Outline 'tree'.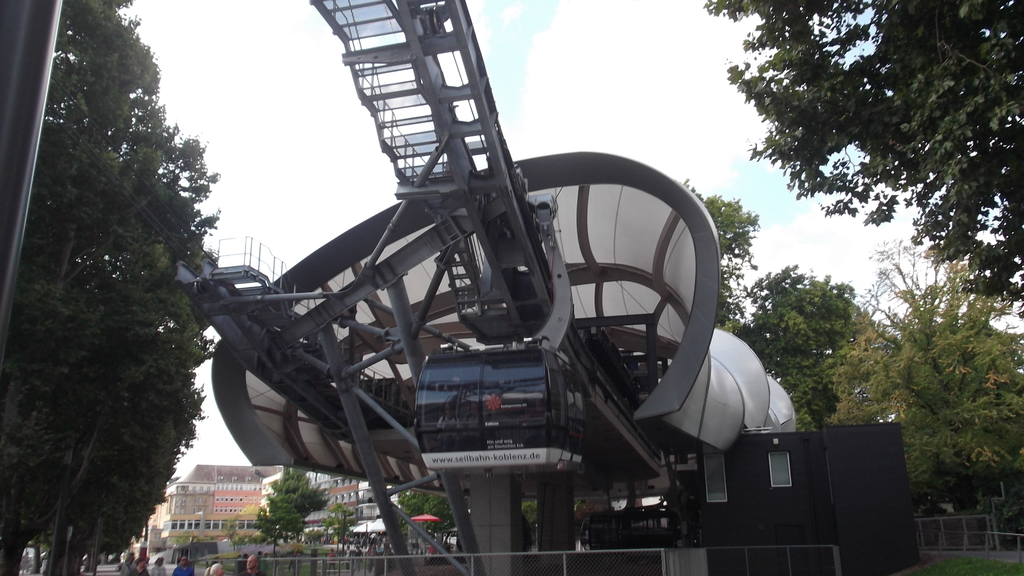
Outline: region(15, 15, 221, 568).
